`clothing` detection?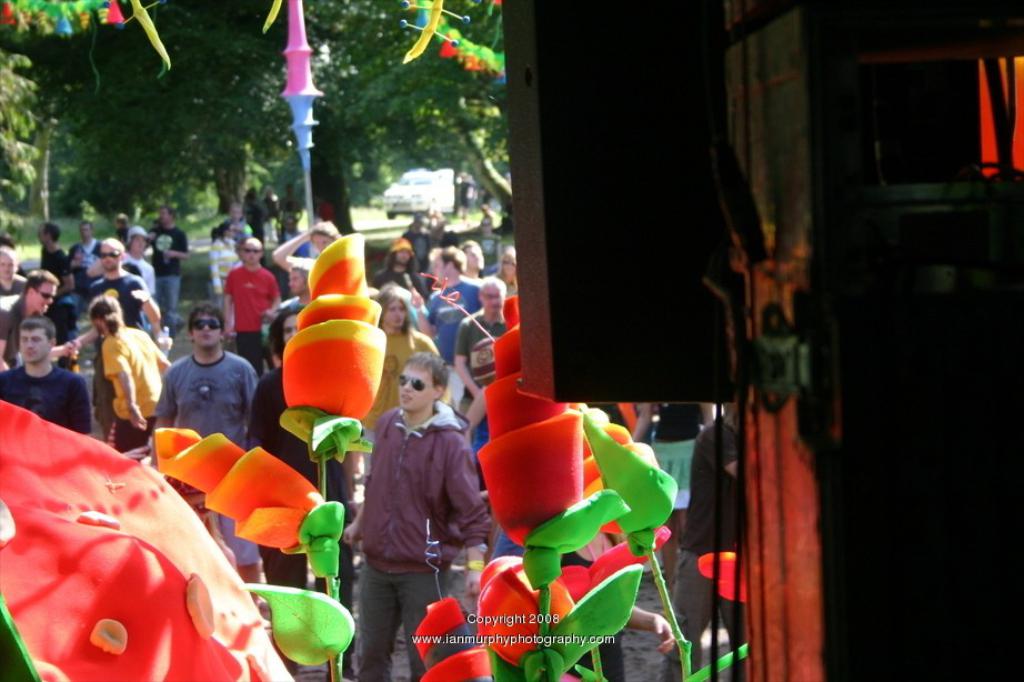
155:334:254:460
